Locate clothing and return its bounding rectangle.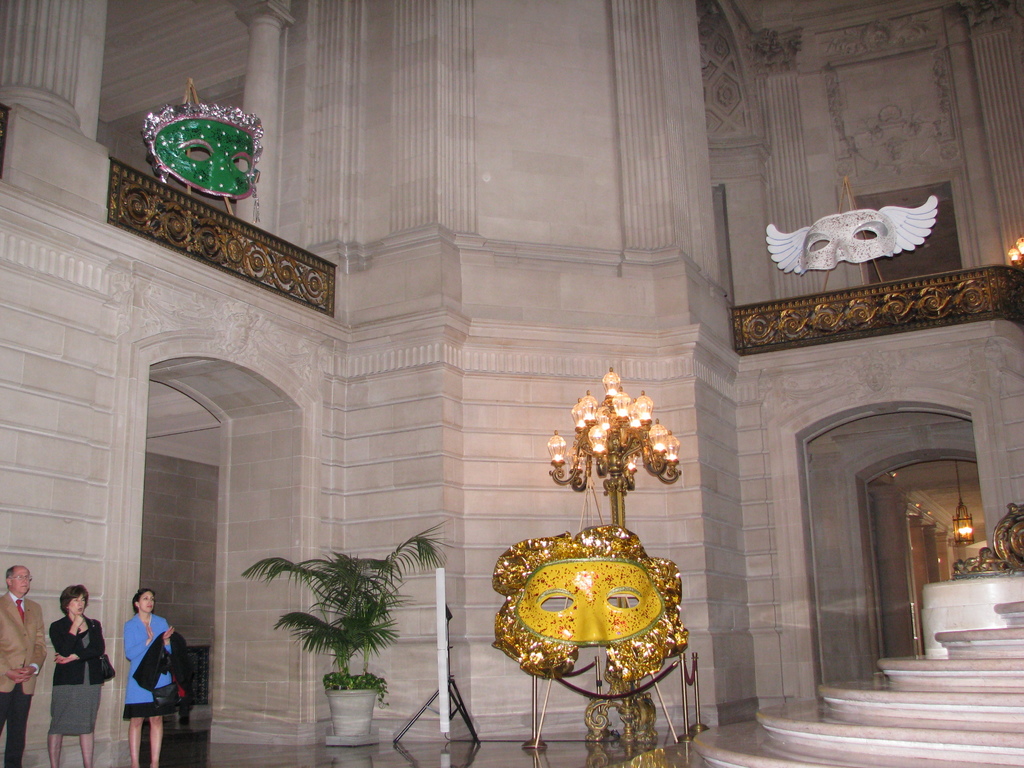
l=45, t=618, r=104, b=735.
